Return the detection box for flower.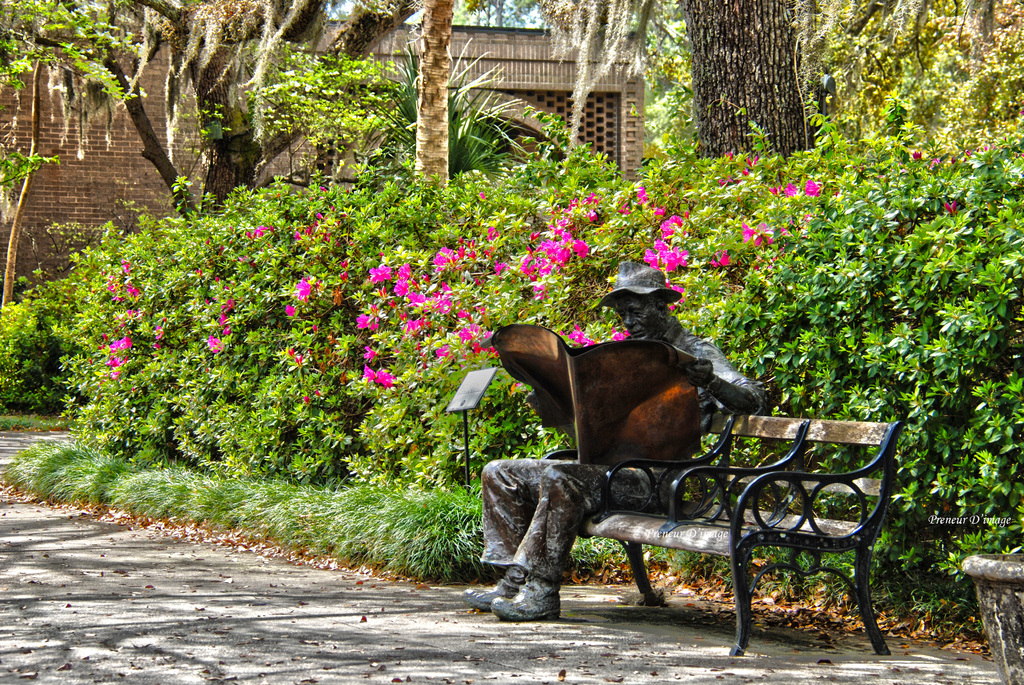
<region>360, 361, 375, 382</region>.
